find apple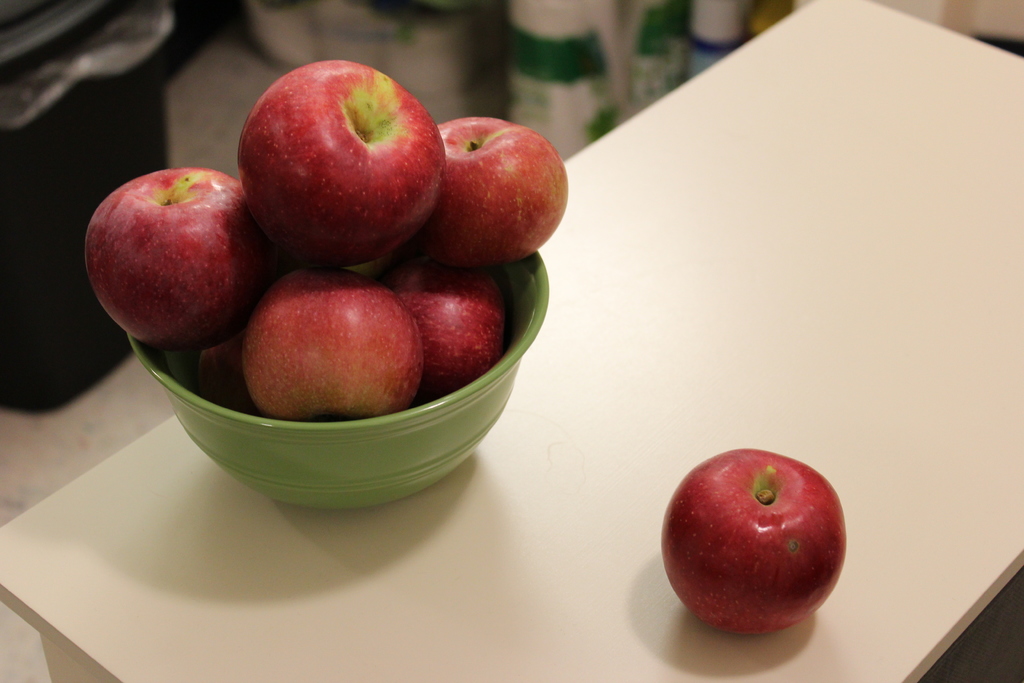
244:268:423:423
